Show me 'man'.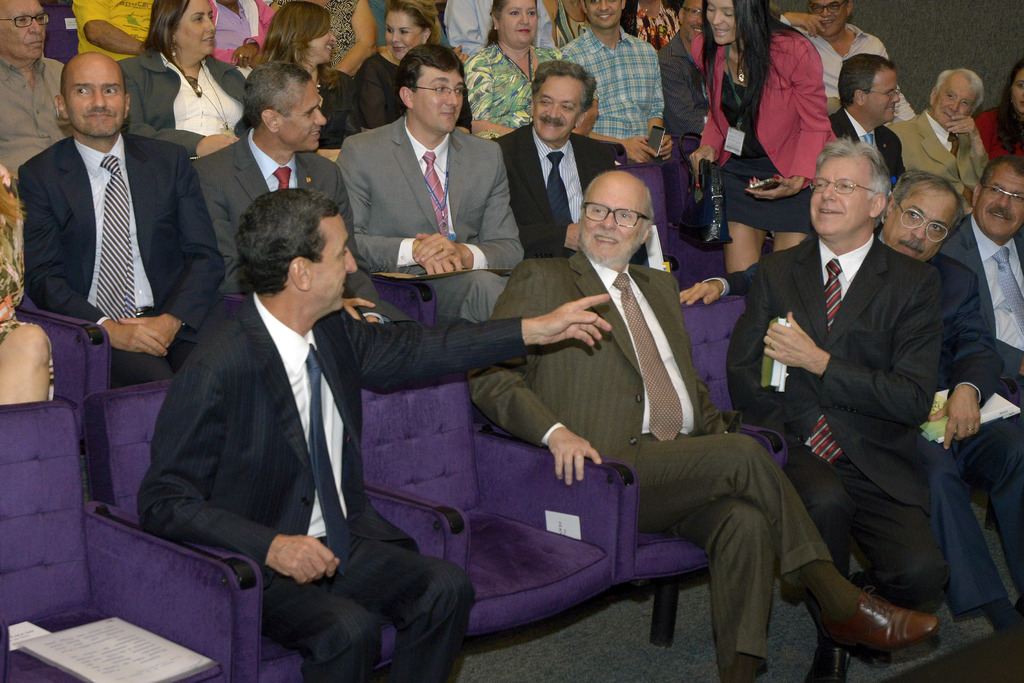
'man' is here: Rect(669, 167, 1023, 644).
